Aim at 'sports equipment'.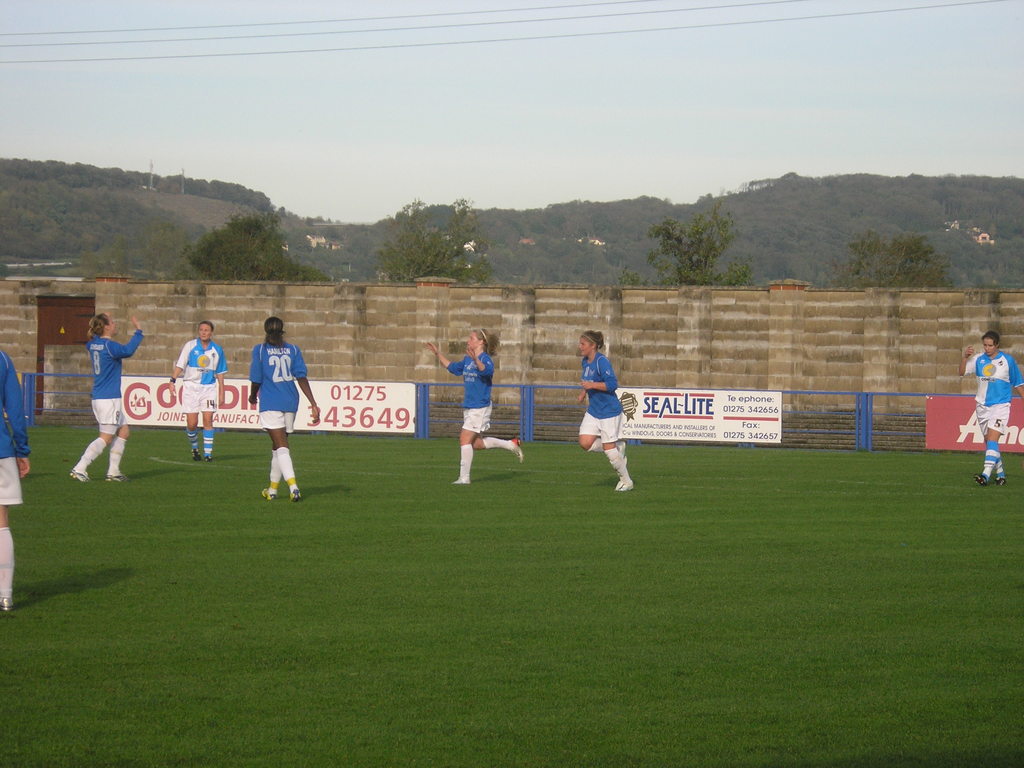
Aimed at 192:449:202:464.
